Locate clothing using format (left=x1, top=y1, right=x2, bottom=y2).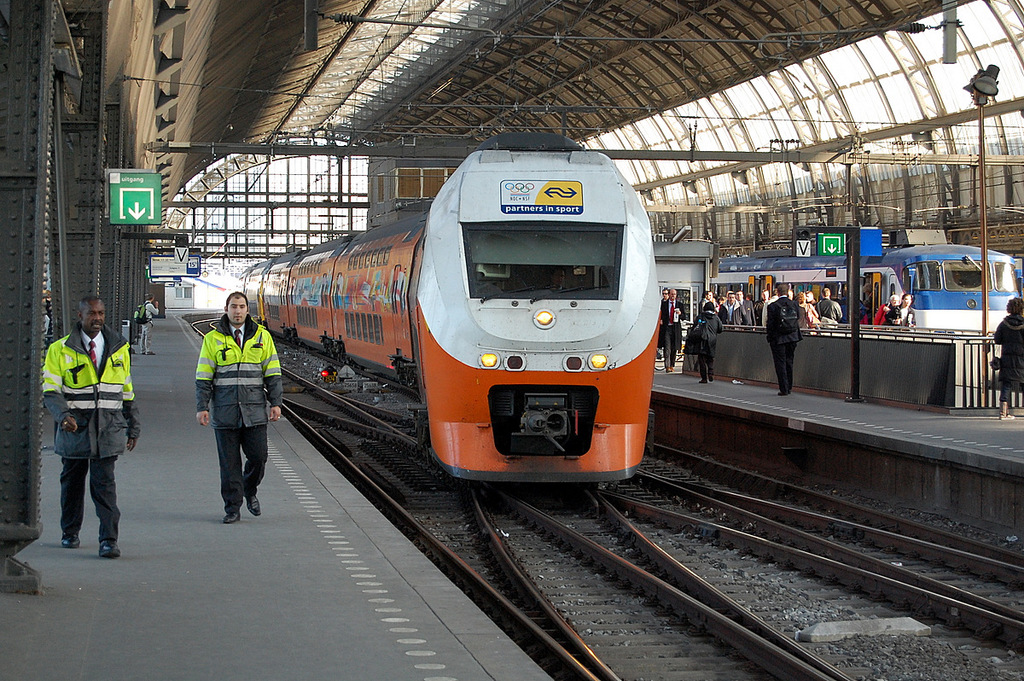
(left=990, top=311, right=1023, bottom=392).
